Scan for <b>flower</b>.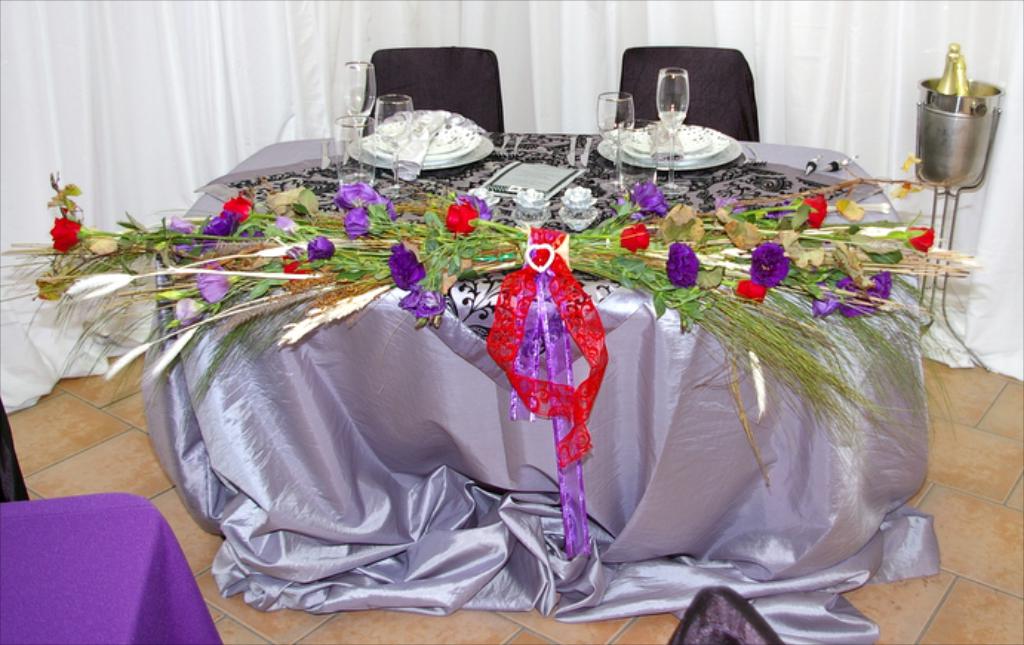
Scan result: bbox=[197, 262, 243, 305].
